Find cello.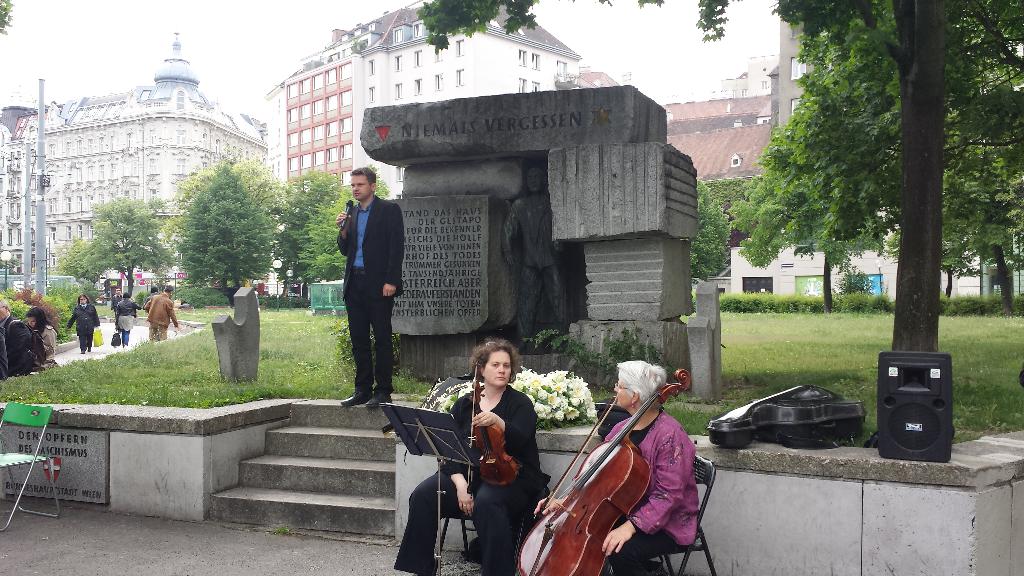
pyautogui.locateOnScreen(468, 364, 519, 495).
